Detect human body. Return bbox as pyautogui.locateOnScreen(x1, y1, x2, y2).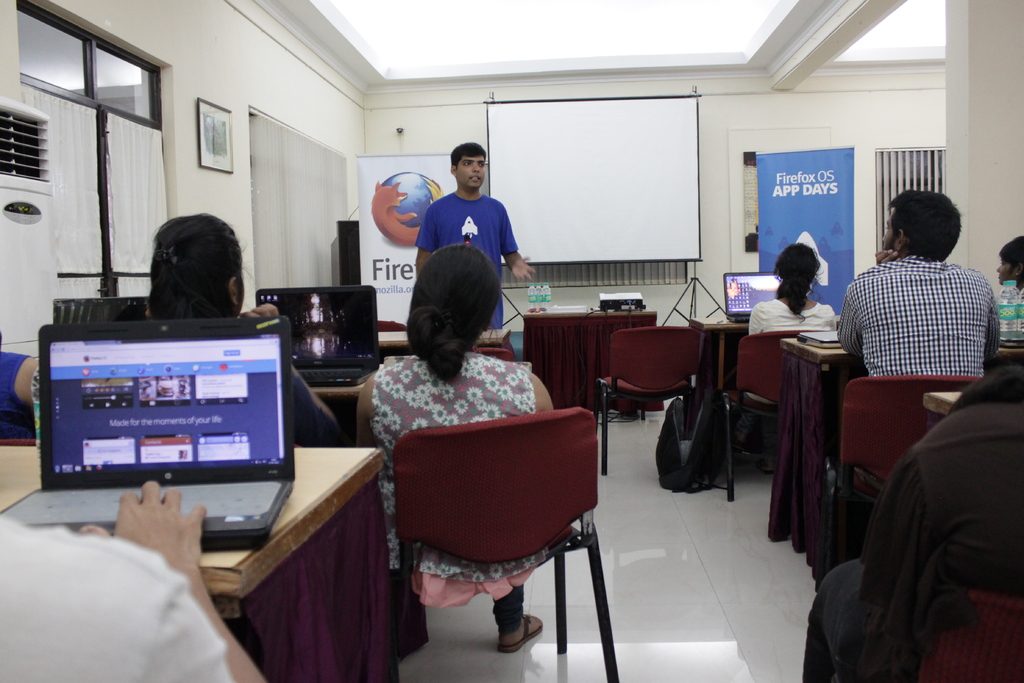
pyautogui.locateOnScreen(748, 243, 831, 334).
